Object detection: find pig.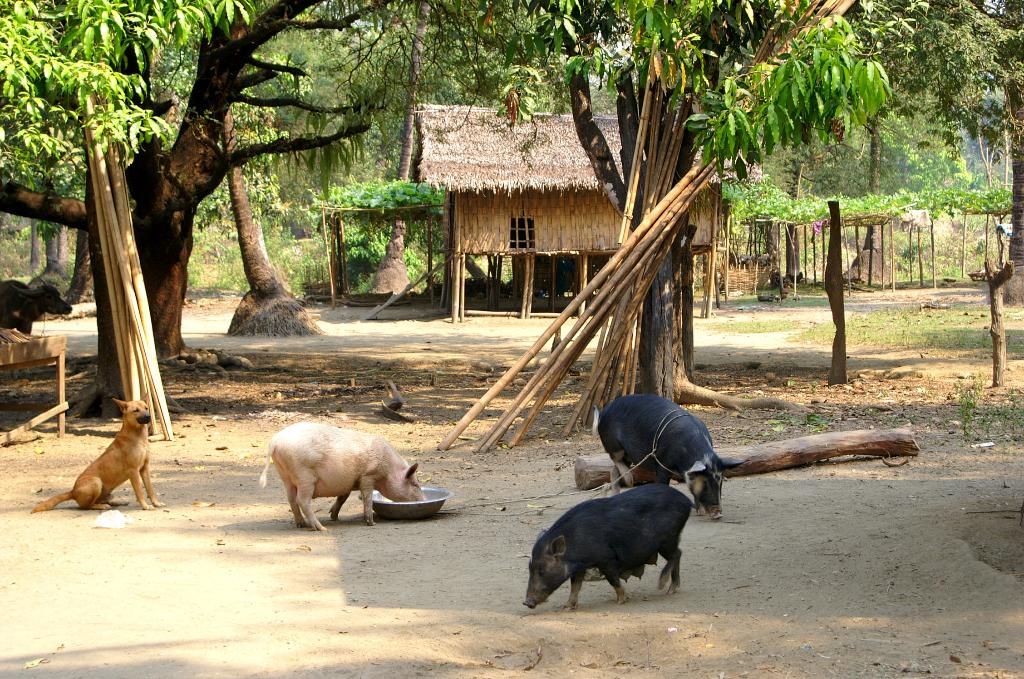
[522,481,702,612].
